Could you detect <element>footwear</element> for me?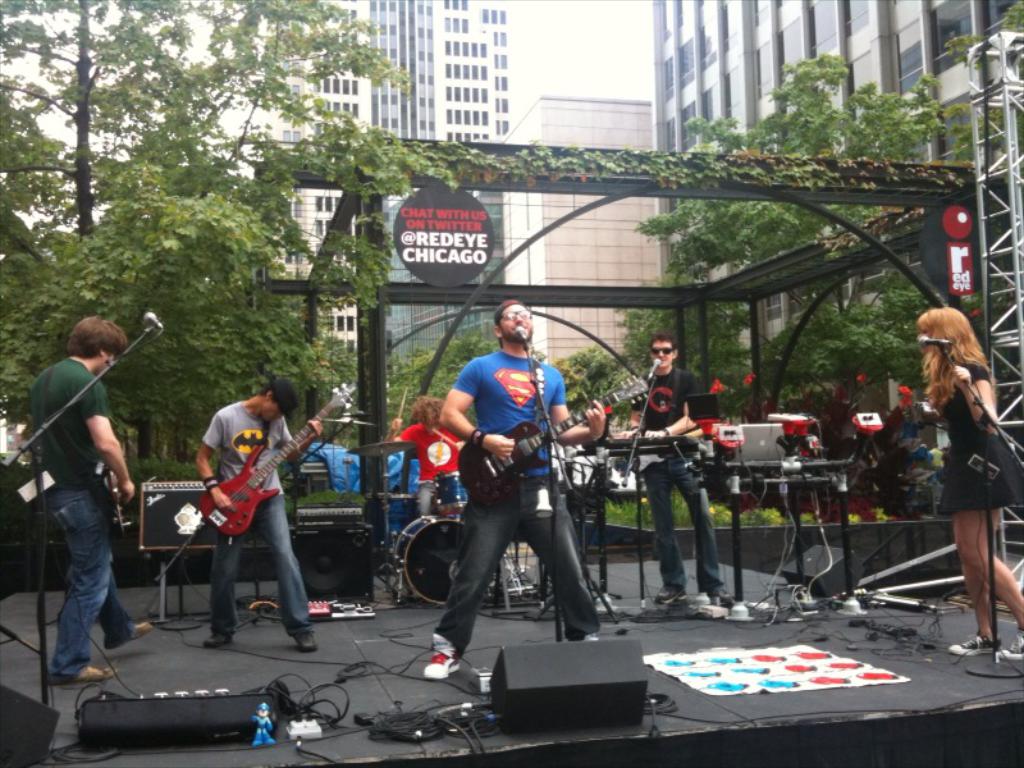
Detection result: bbox=[46, 666, 118, 685].
